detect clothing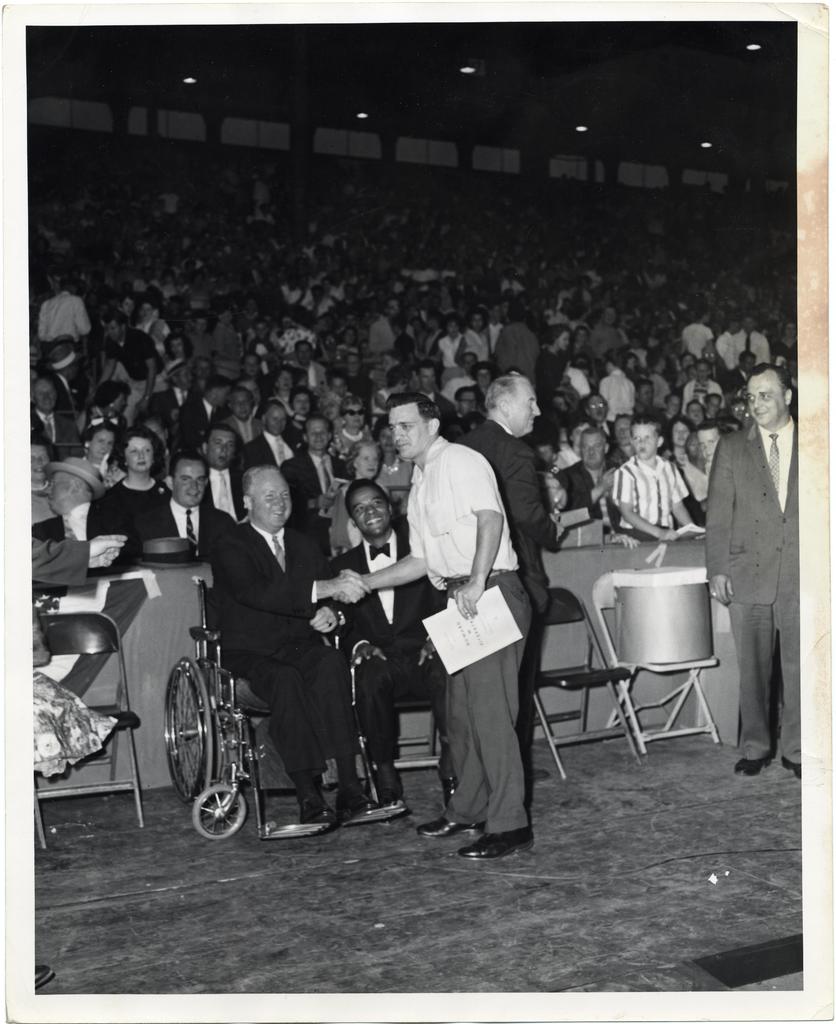
BBox(678, 323, 707, 358)
